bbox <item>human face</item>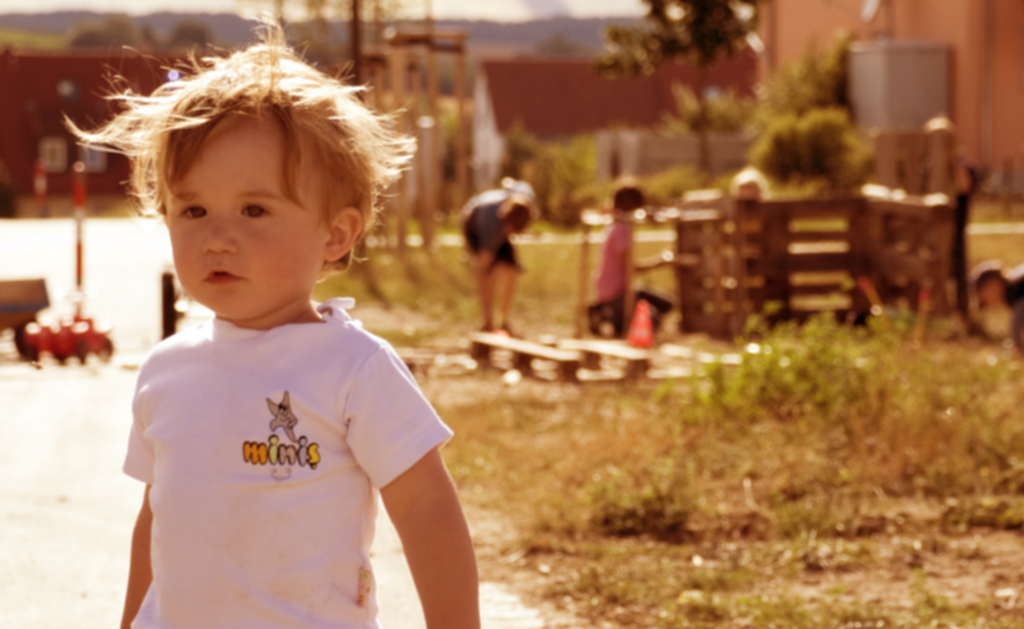
168/113/333/321
